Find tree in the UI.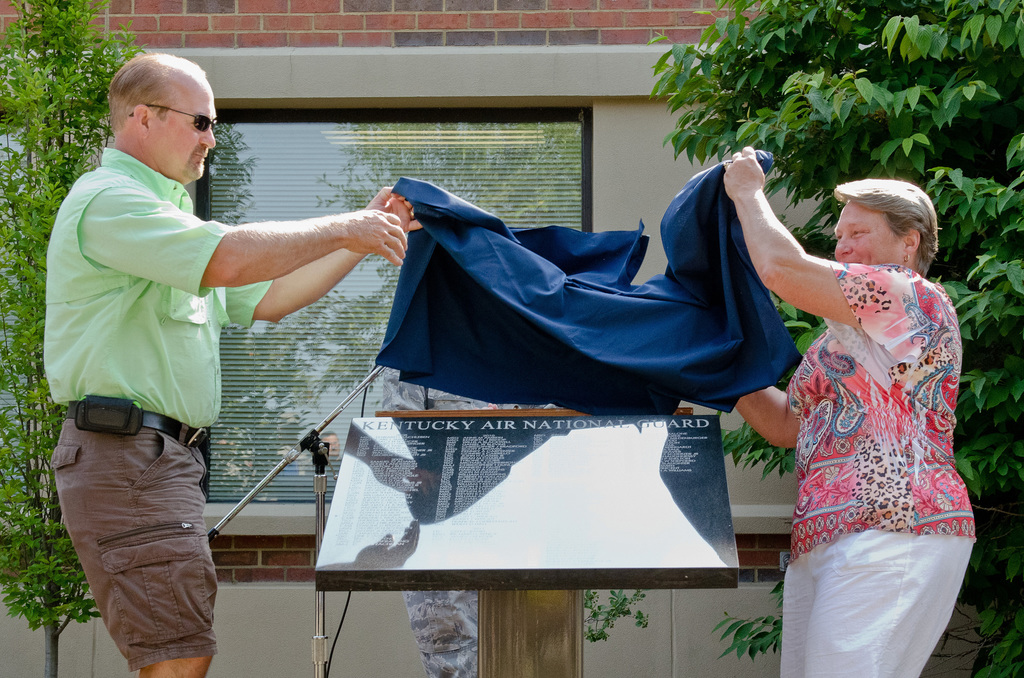
UI element at 650 0 1023 674.
